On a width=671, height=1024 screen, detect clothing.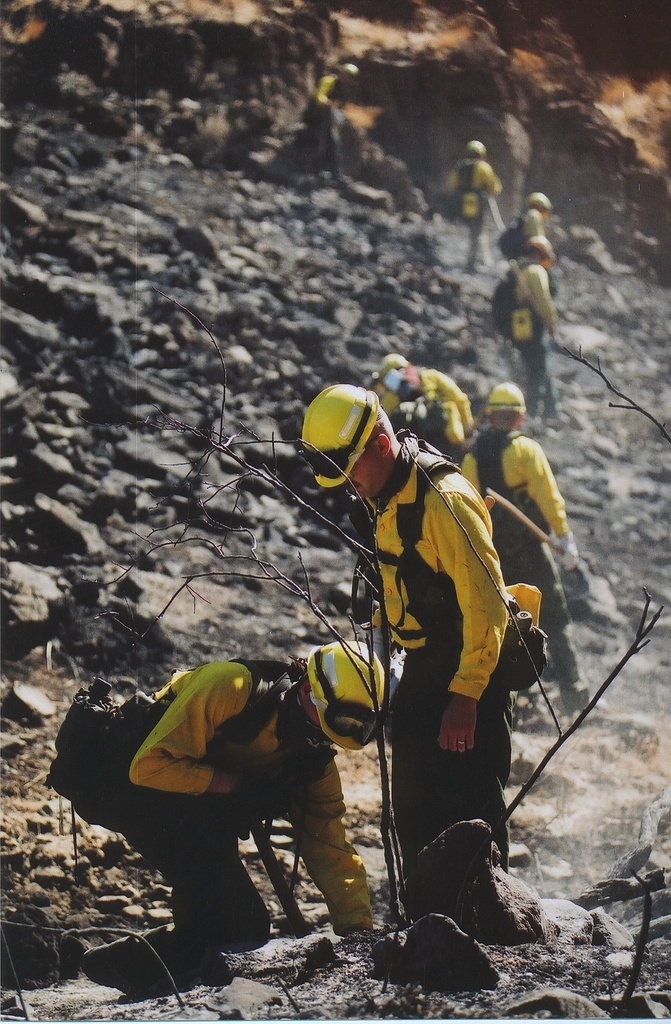
(509,255,571,412).
